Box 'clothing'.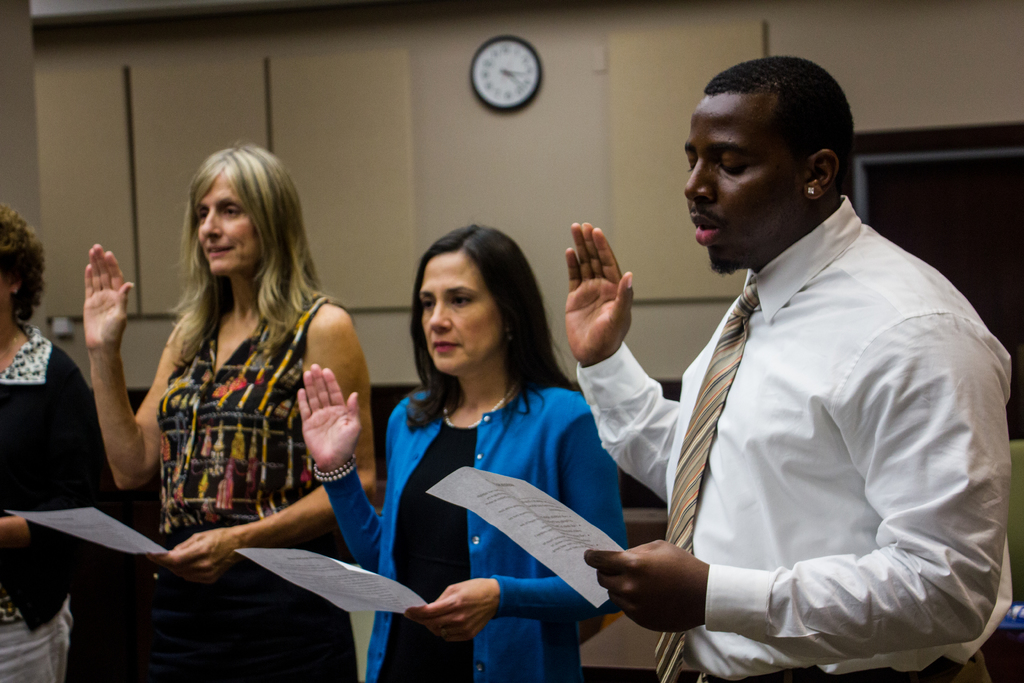
rect(0, 329, 111, 682).
